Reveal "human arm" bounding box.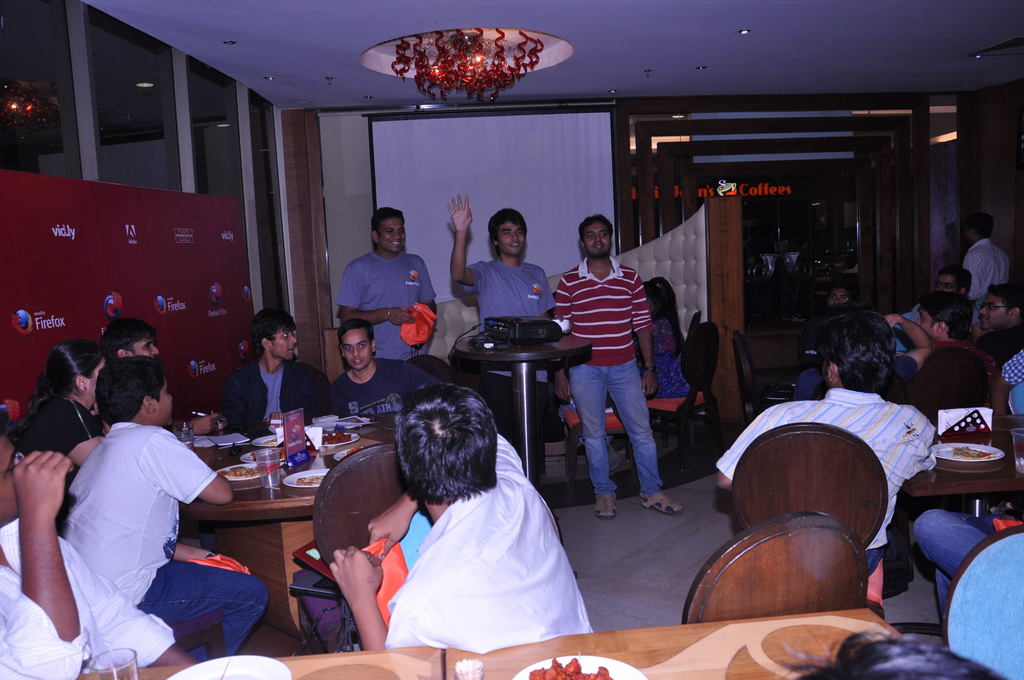
Revealed: (x1=630, y1=275, x2=662, y2=398).
